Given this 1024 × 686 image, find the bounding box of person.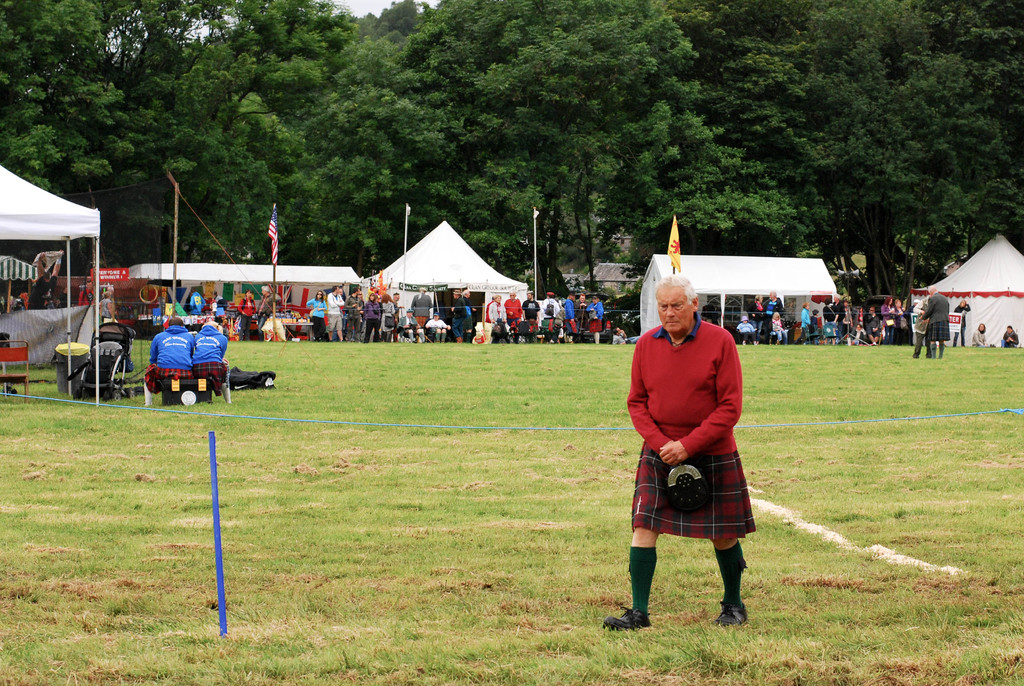
x1=822 y1=300 x2=837 y2=344.
